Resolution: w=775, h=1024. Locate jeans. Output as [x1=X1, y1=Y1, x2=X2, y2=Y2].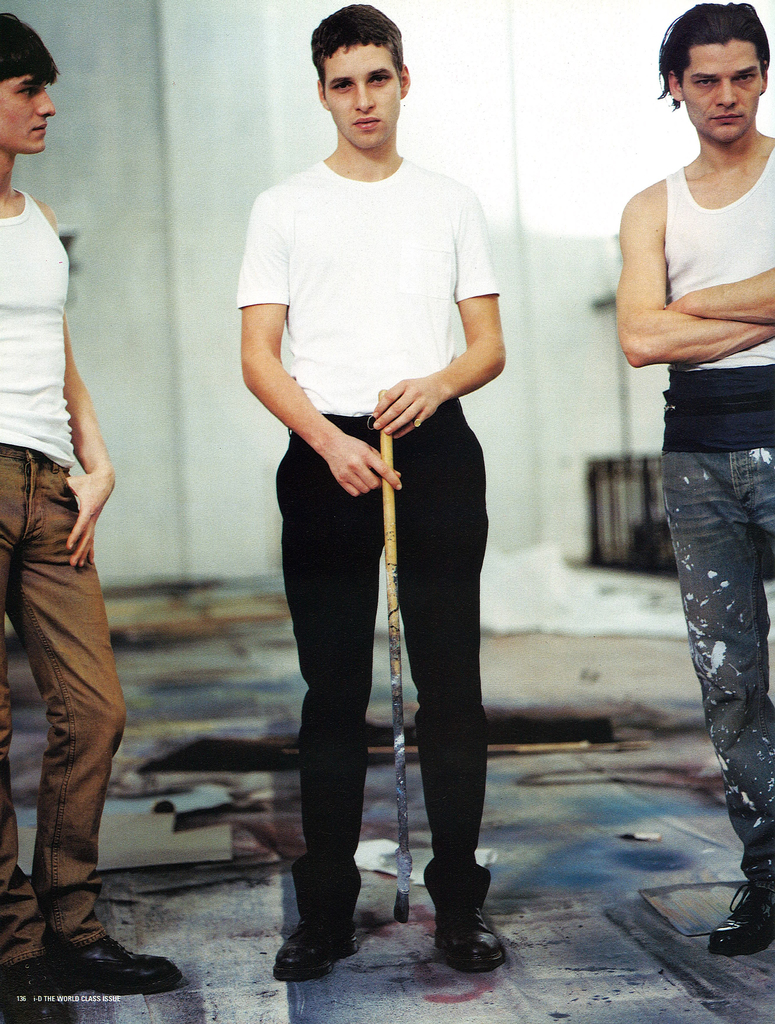
[x1=248, y1=442, x2=503, y2=979].
